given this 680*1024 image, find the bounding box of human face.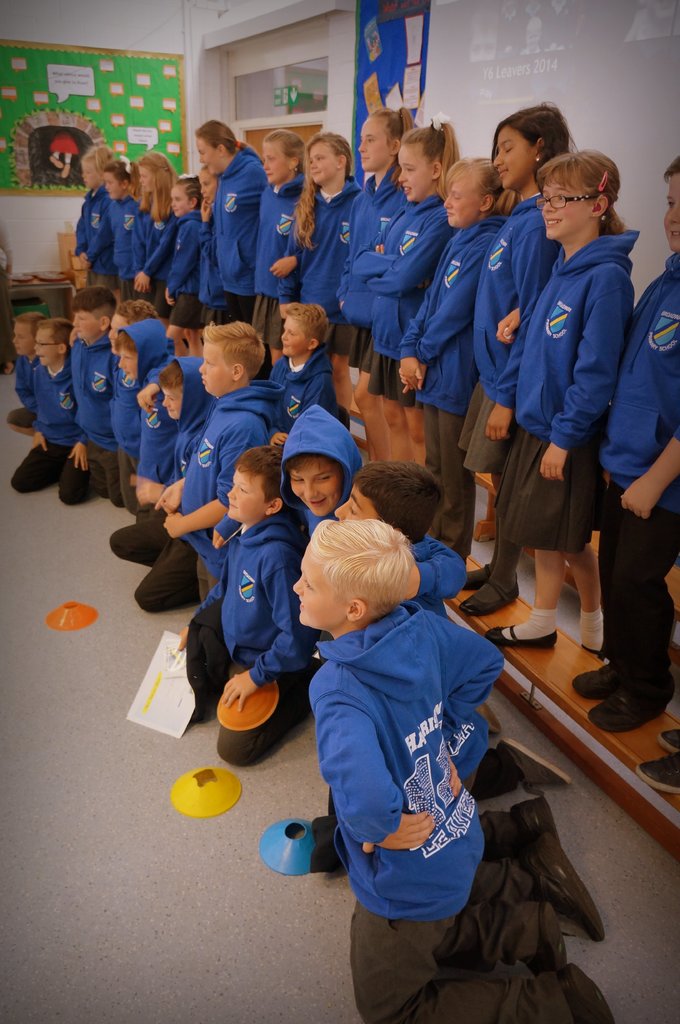
Rect(335, 485, 377, 522).
